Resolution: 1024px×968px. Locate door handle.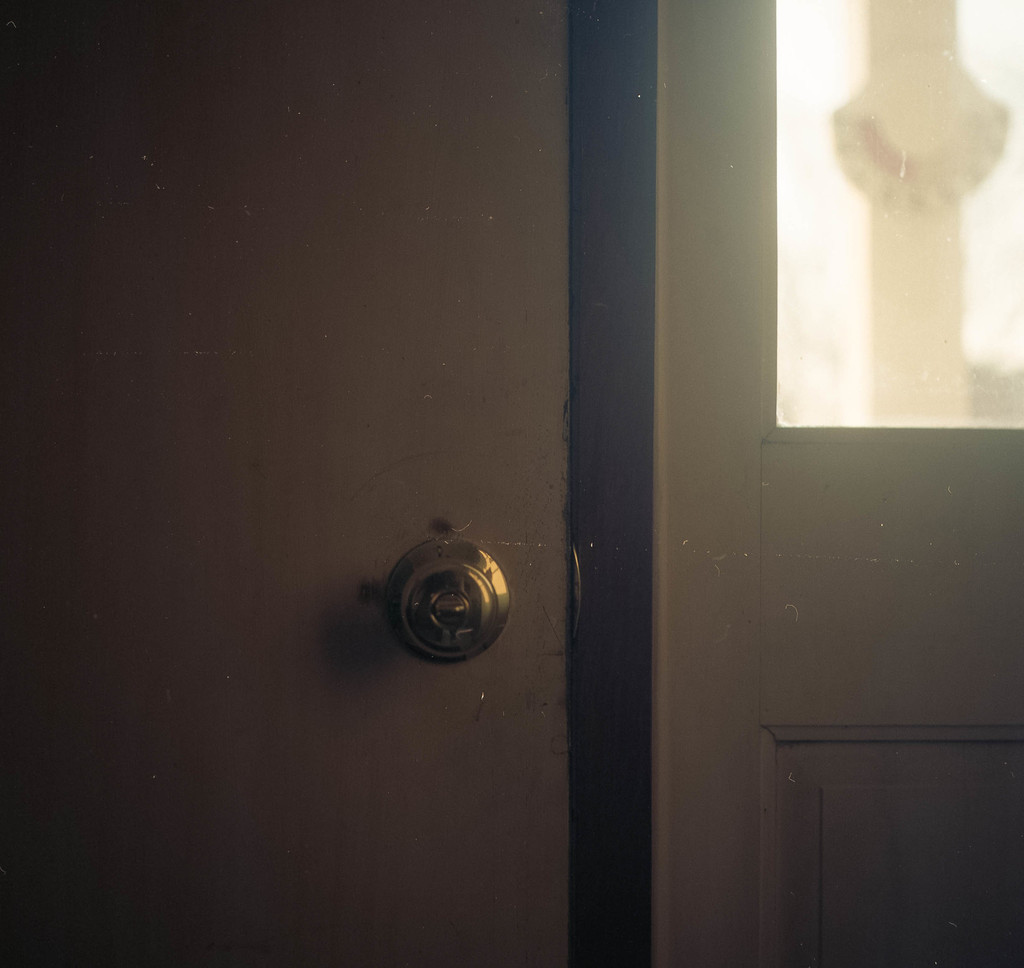
locate(382, 536, 509, 665).
